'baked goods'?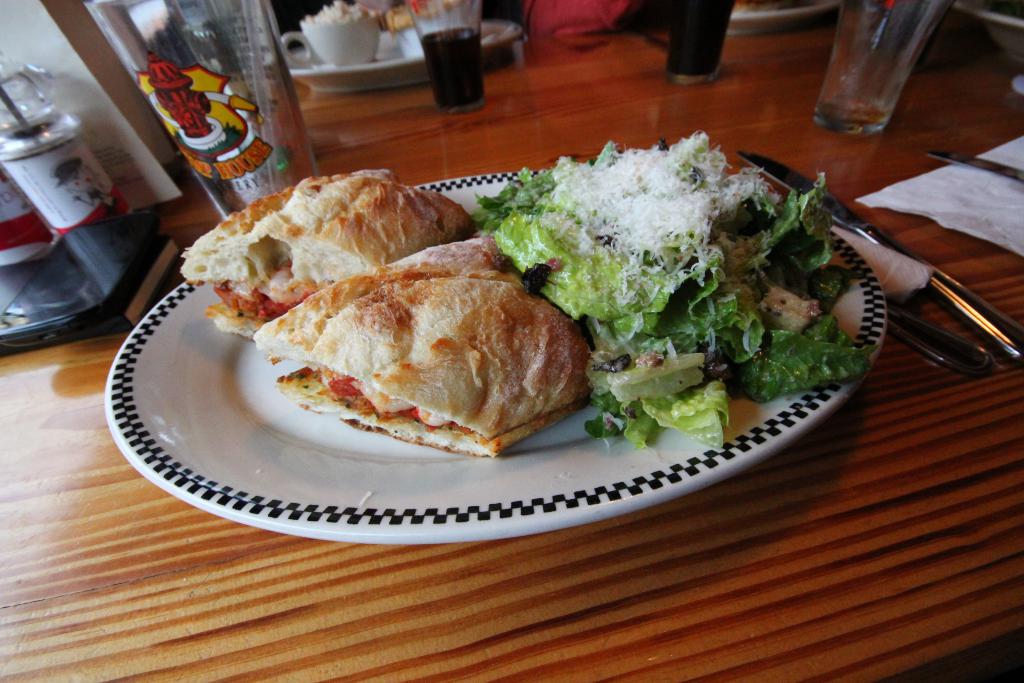
(245,241,586,465)
